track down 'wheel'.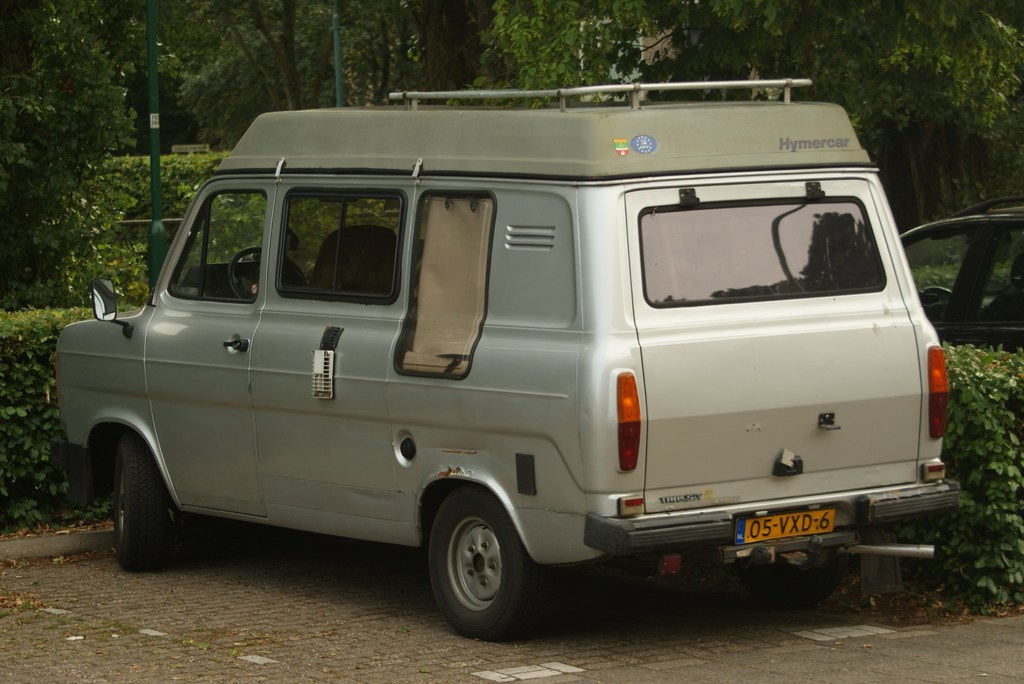
Tracked to (left=417, top=509, right=533, bottom=633).
